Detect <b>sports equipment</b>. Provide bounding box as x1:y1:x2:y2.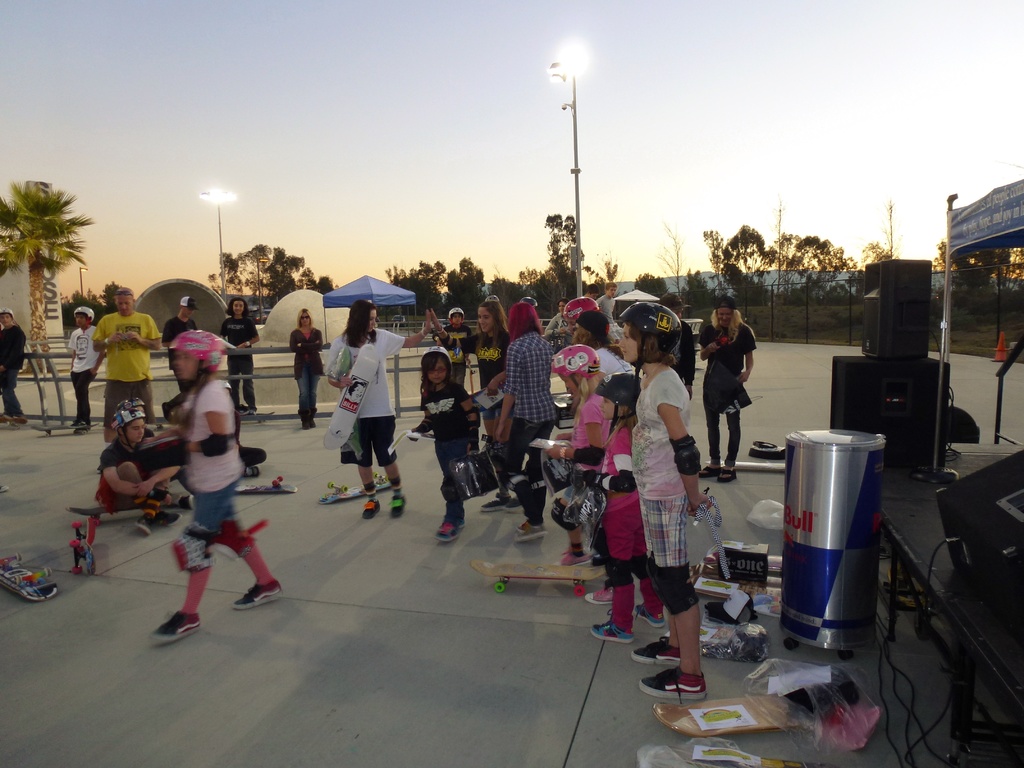
487:296:503:305.
